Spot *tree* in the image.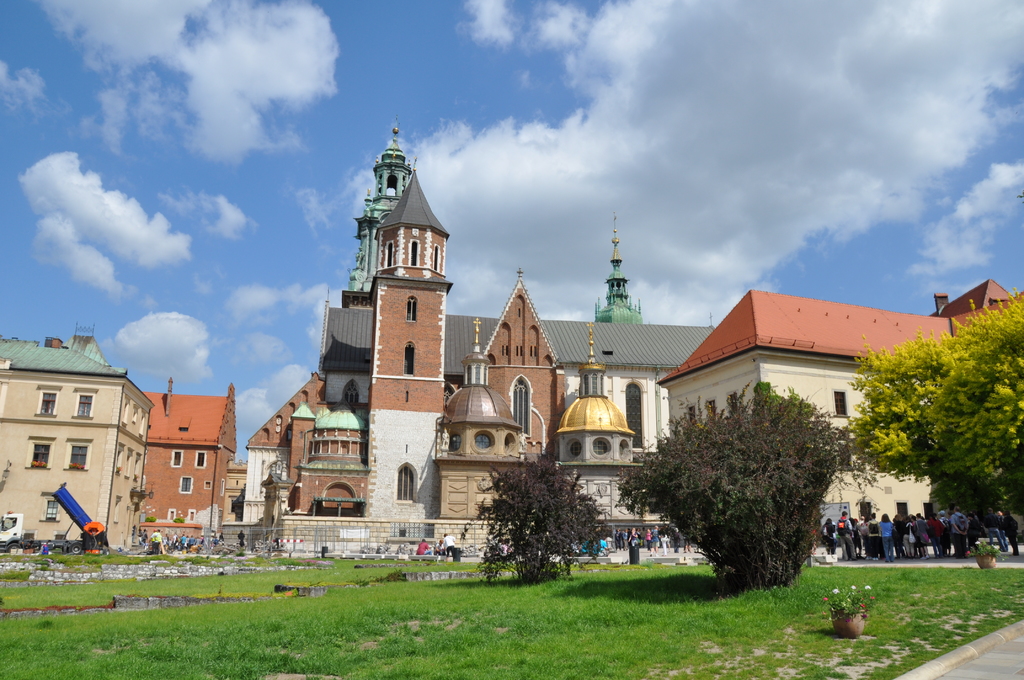
*tree* found at region(471, 457, 618, 582).
